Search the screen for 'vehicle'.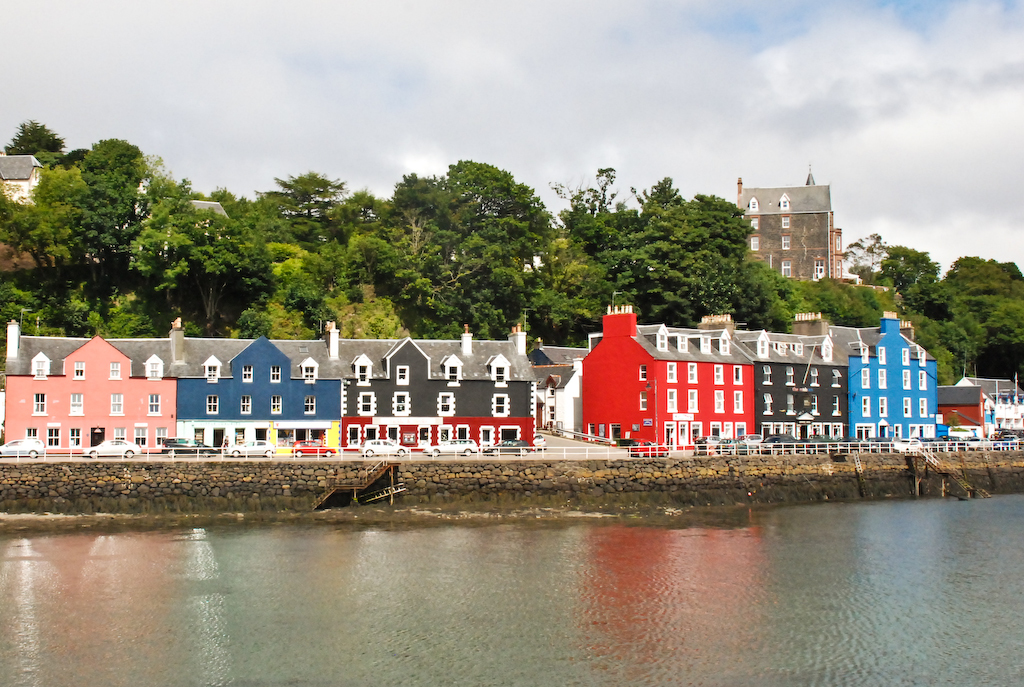
Found at select_region(307, 465, 408, 516).
